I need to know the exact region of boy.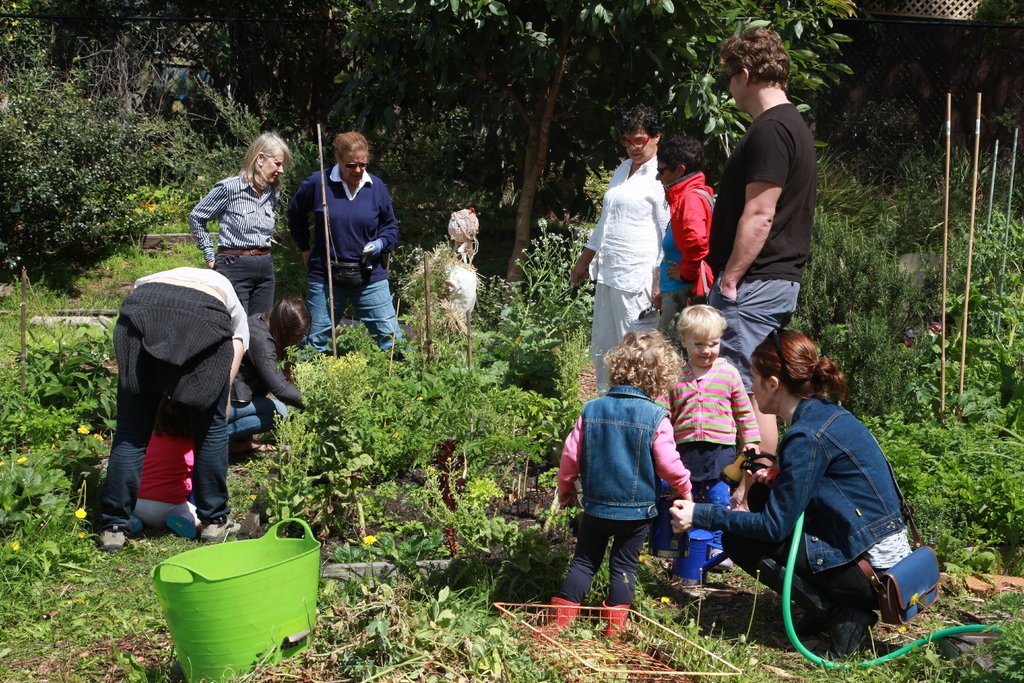
Region: l=647, t=299, r=762, b=565.
